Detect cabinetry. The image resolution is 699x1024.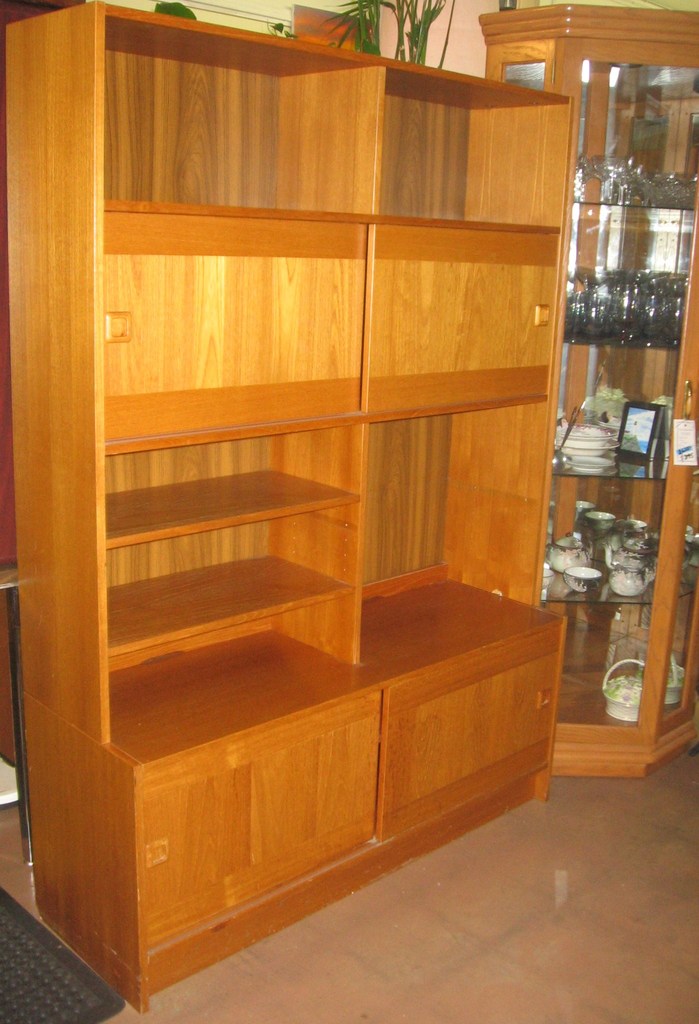
BBox(380, 45, 574, 237).
